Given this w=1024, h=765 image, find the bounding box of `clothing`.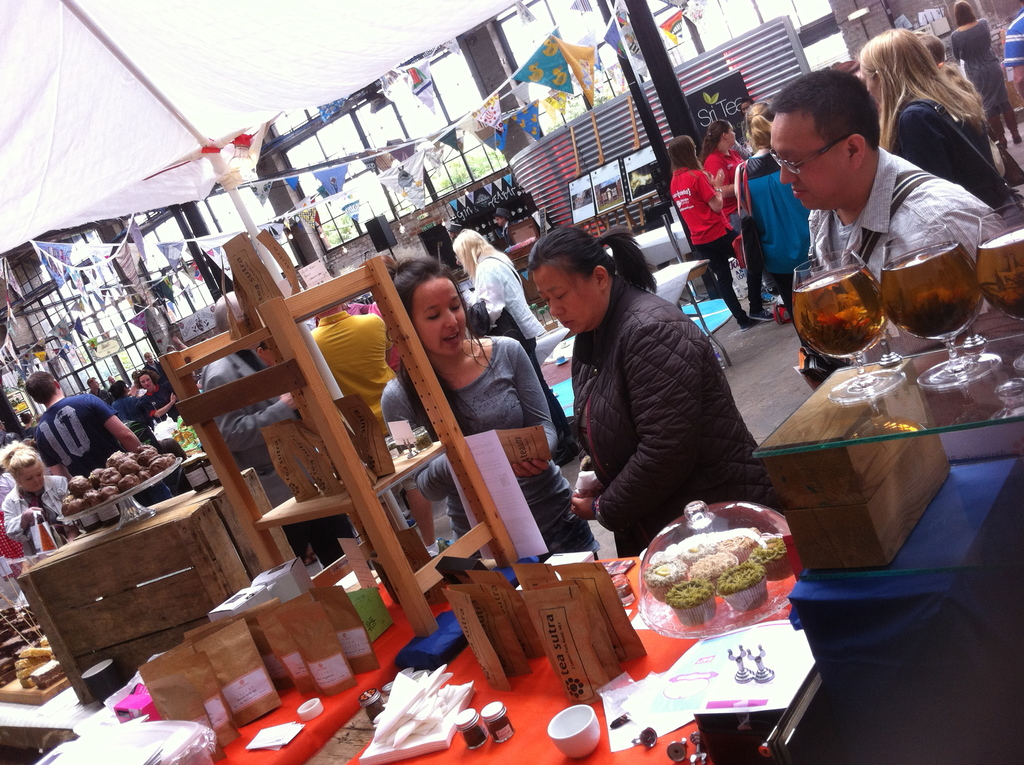
Rect(671, 166, 767, 325).
